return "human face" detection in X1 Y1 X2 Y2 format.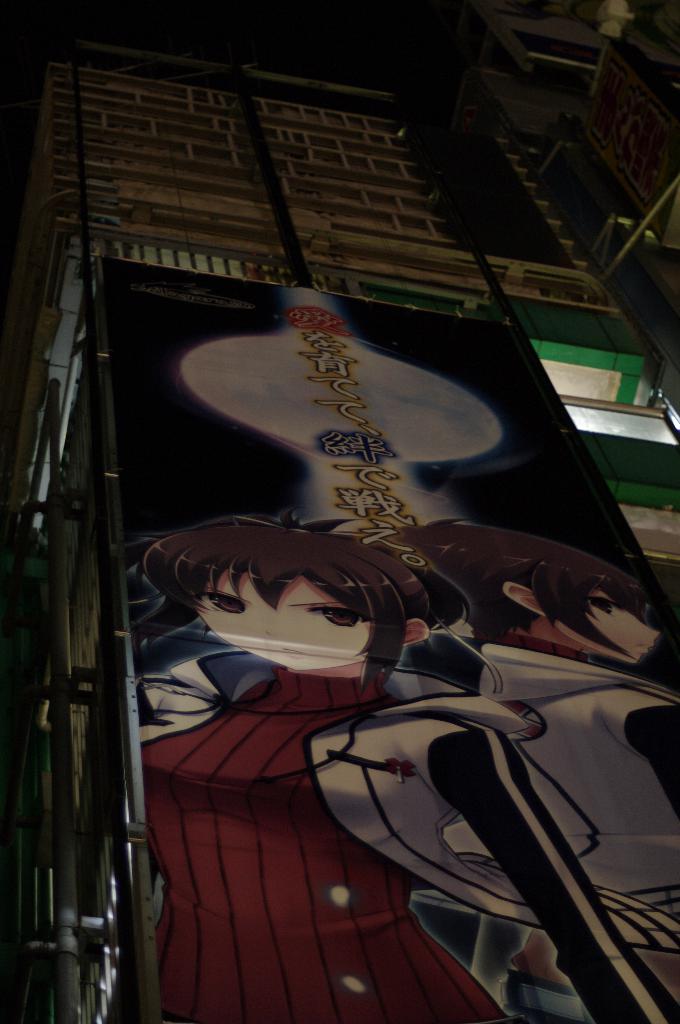
186 567 383 679.
